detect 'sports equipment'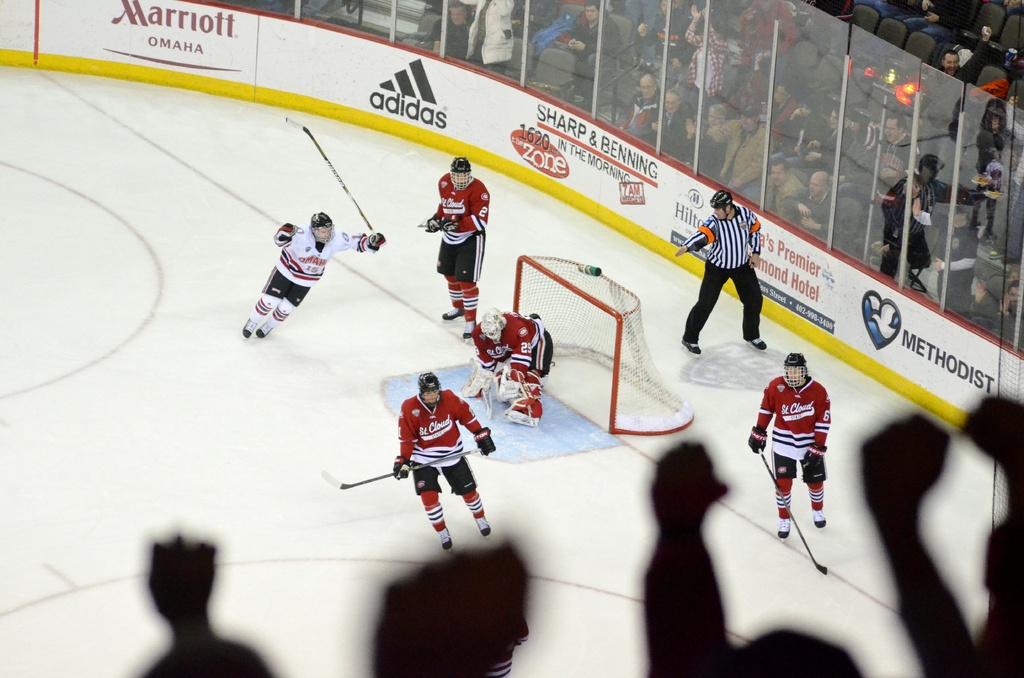
detection(762, 451, 825, 572)
